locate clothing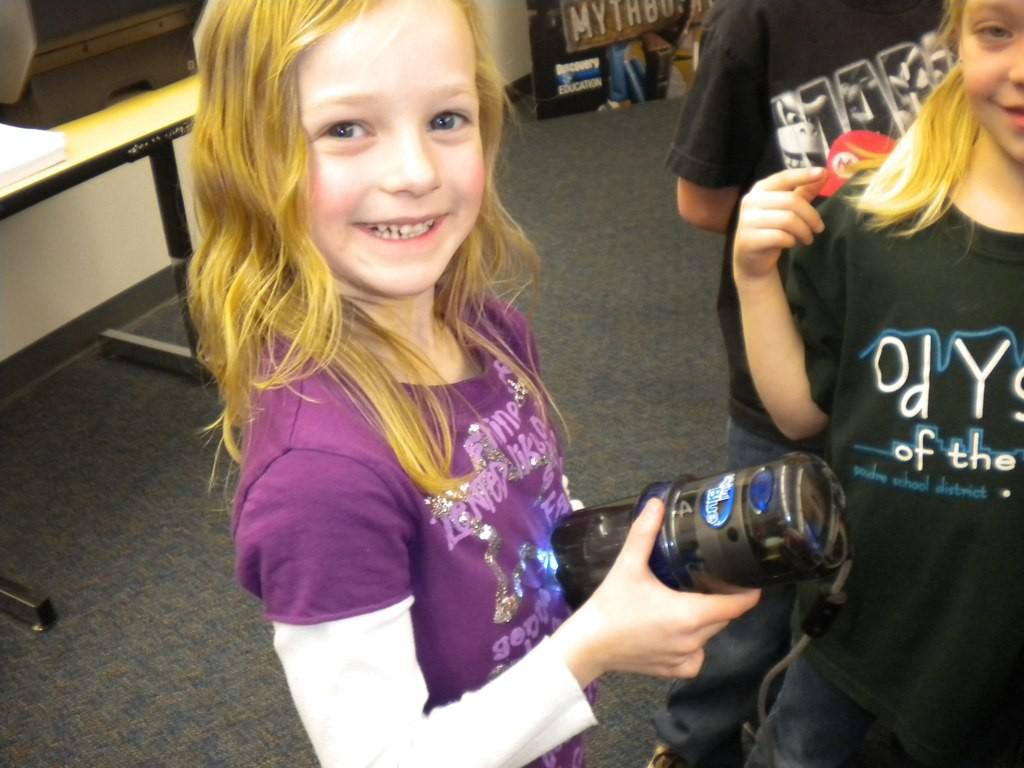
[228,290,658,767]
